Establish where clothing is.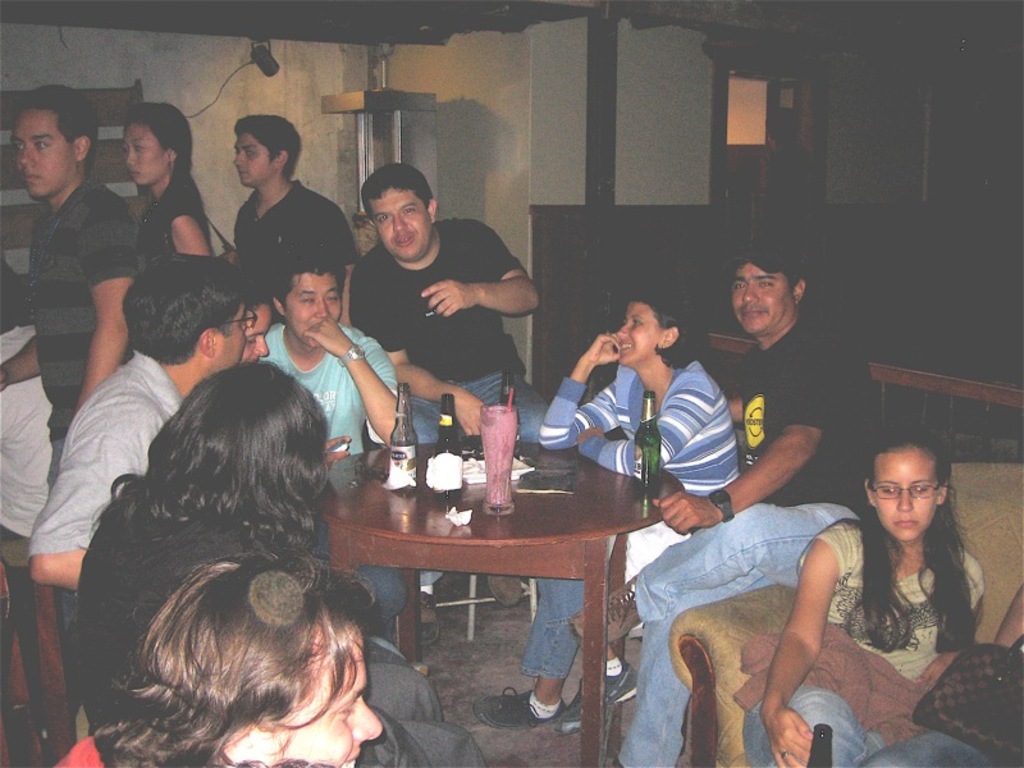
Established at [left=616, top=307, right=890, bottom=767].
